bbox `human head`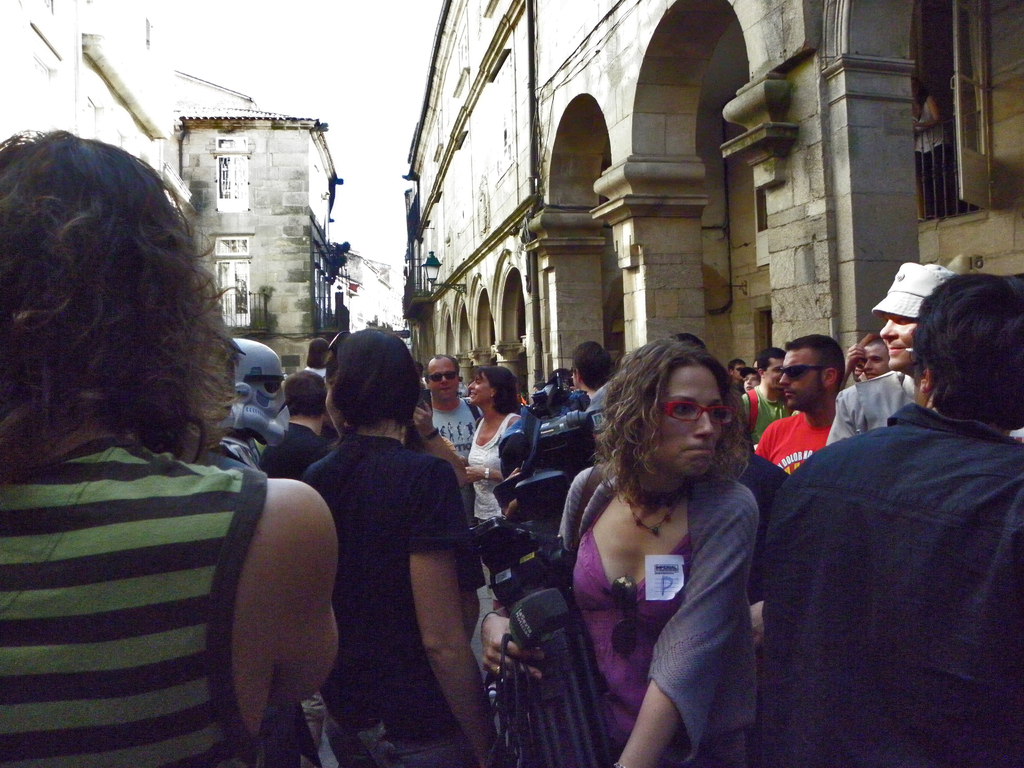
(471,368,507,408)
